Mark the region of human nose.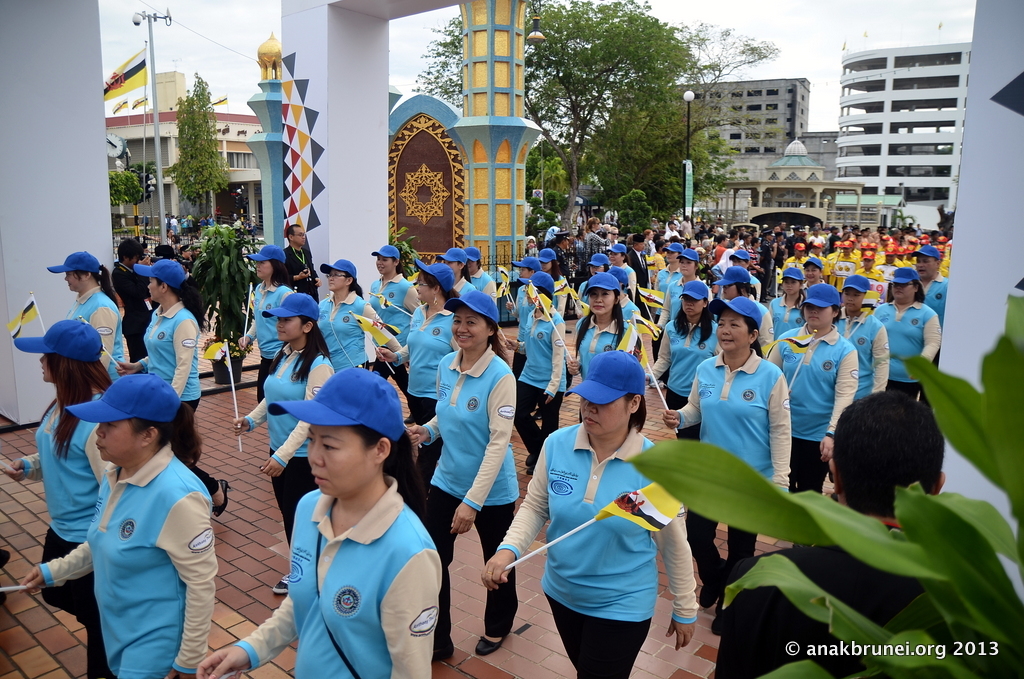
Region: rect(380, 258, 382, 264).
